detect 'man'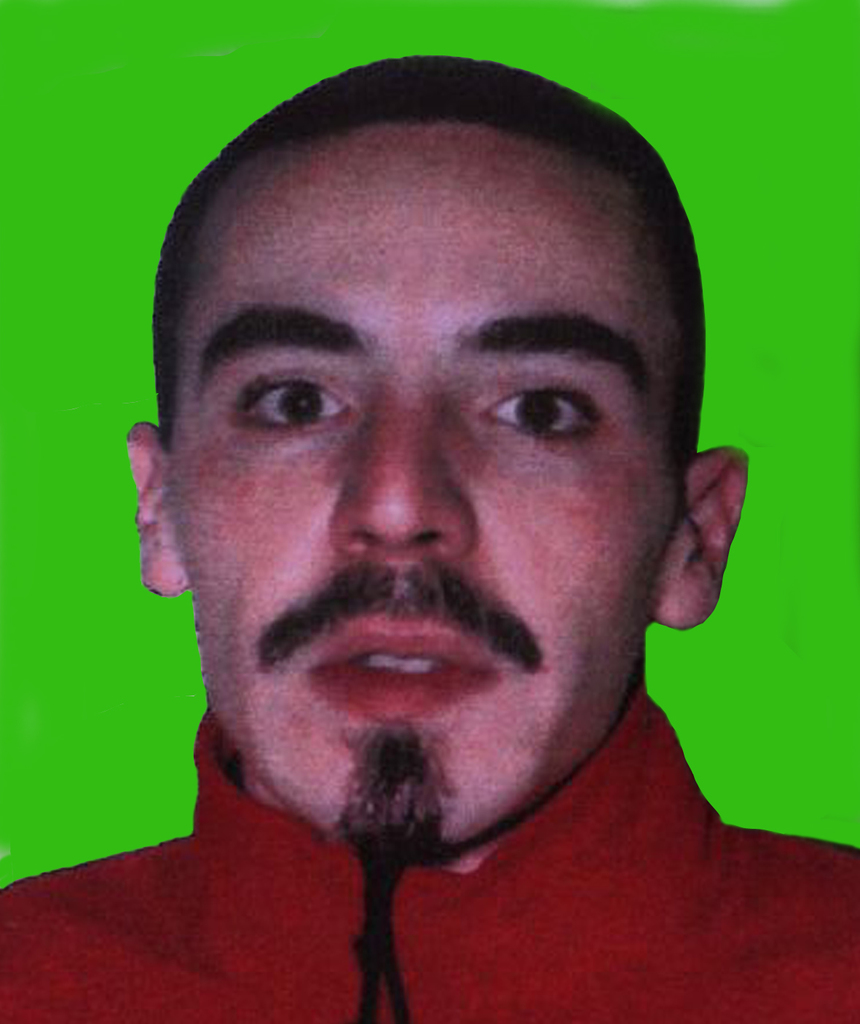
(x1=14, y1=34, x2=859, y2=1023)
